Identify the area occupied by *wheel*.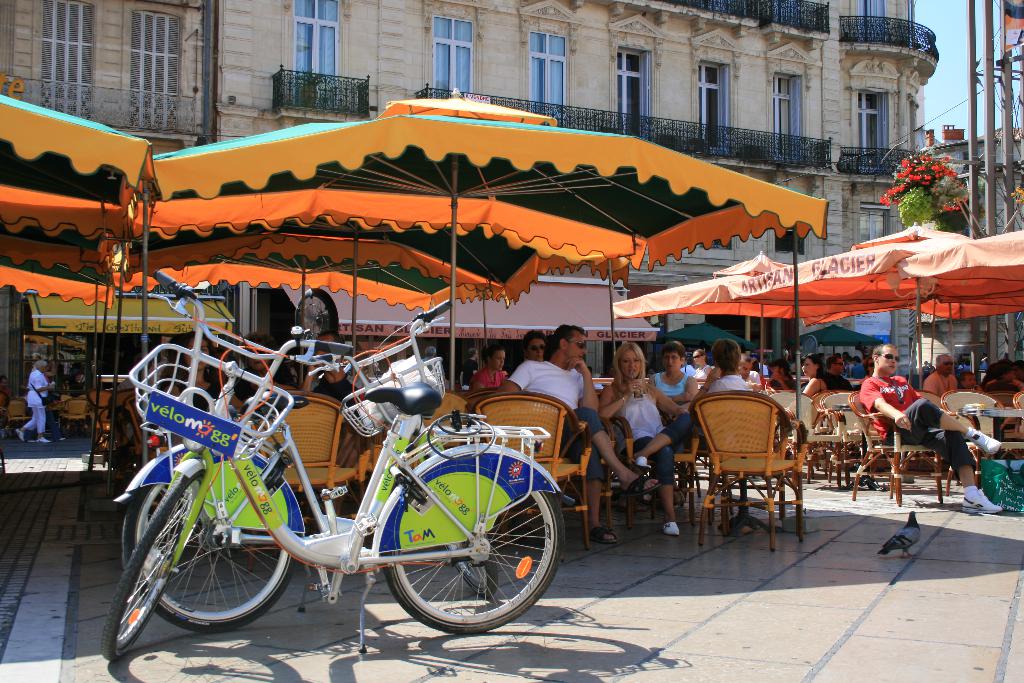
Area: <box>383,443,561,639</box>.
